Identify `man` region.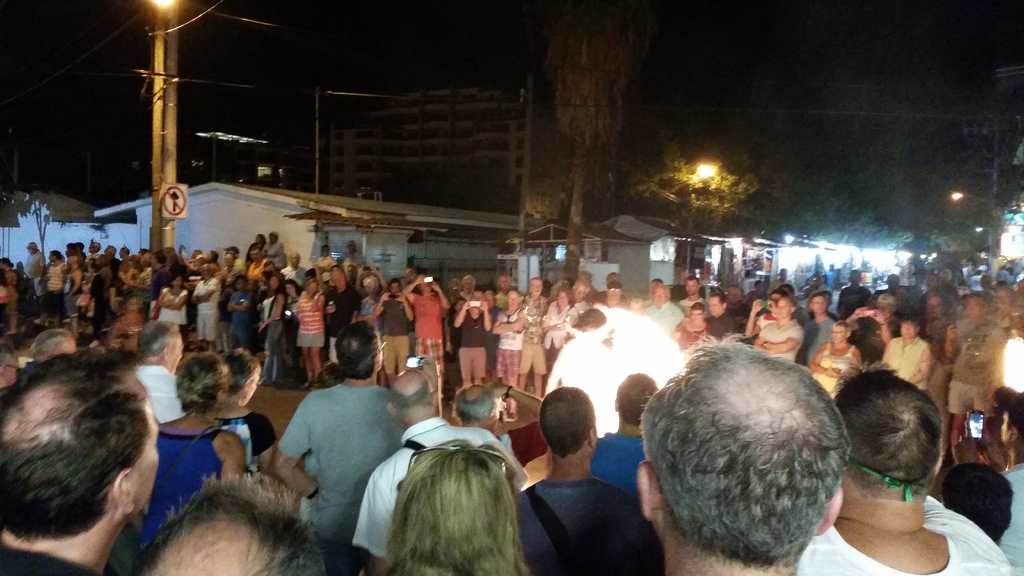
Region: l=402, t=275, r=449, b=393.
